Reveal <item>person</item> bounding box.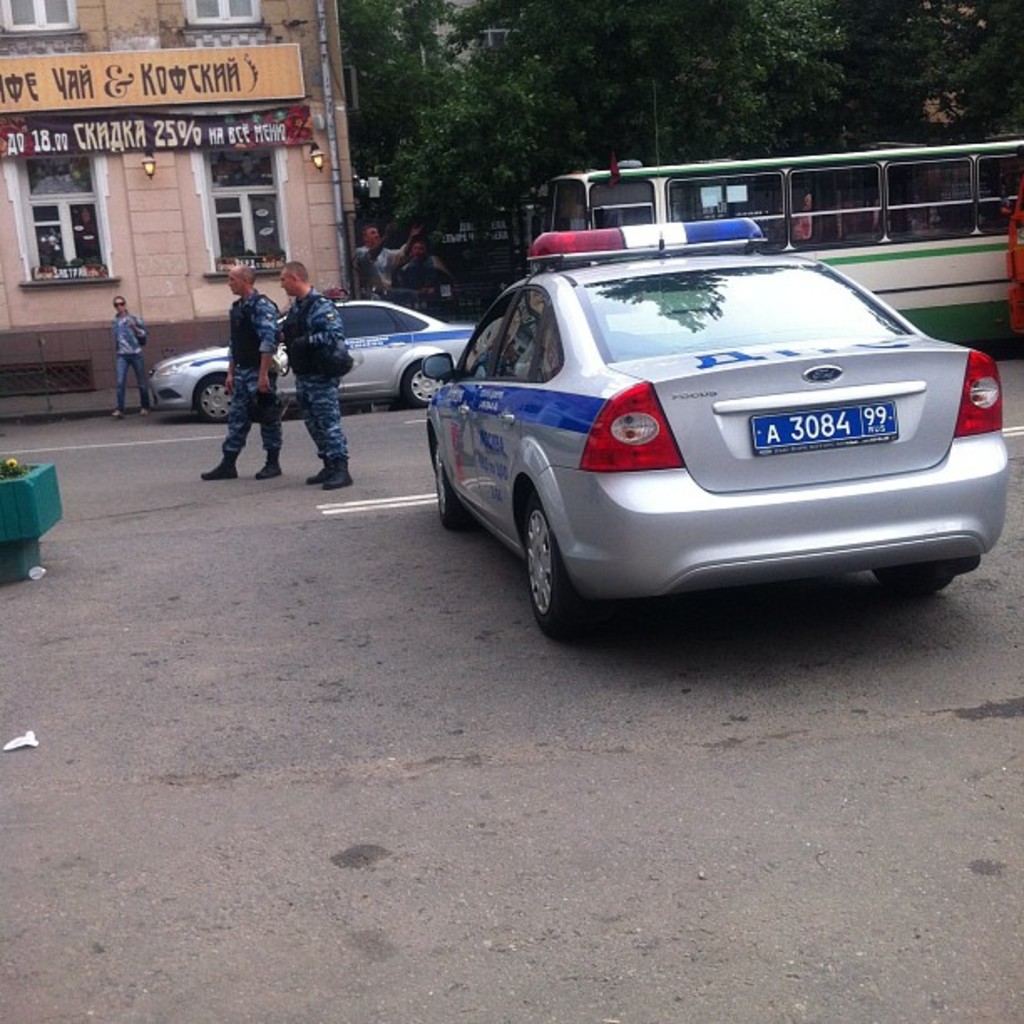
Revealed: detection(249, 263, 350, 472).
